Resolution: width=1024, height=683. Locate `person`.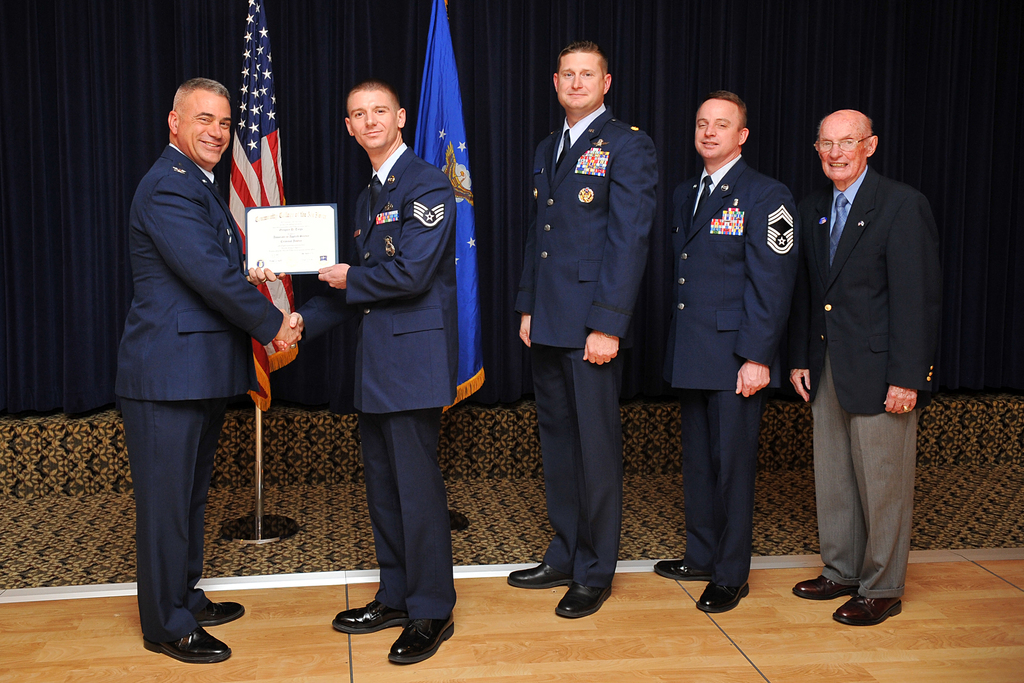
{"left": 785, "top": 103, "right": 945, "bottom": 624}.
